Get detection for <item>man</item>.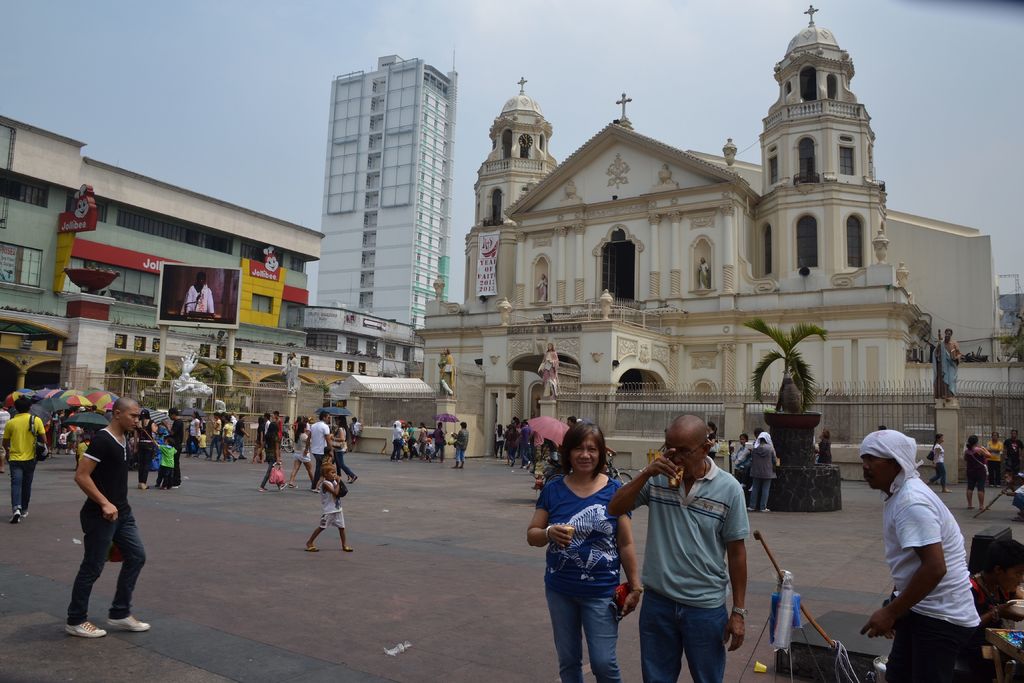
Detection: Rect(1002, 477, 1023, 522).
